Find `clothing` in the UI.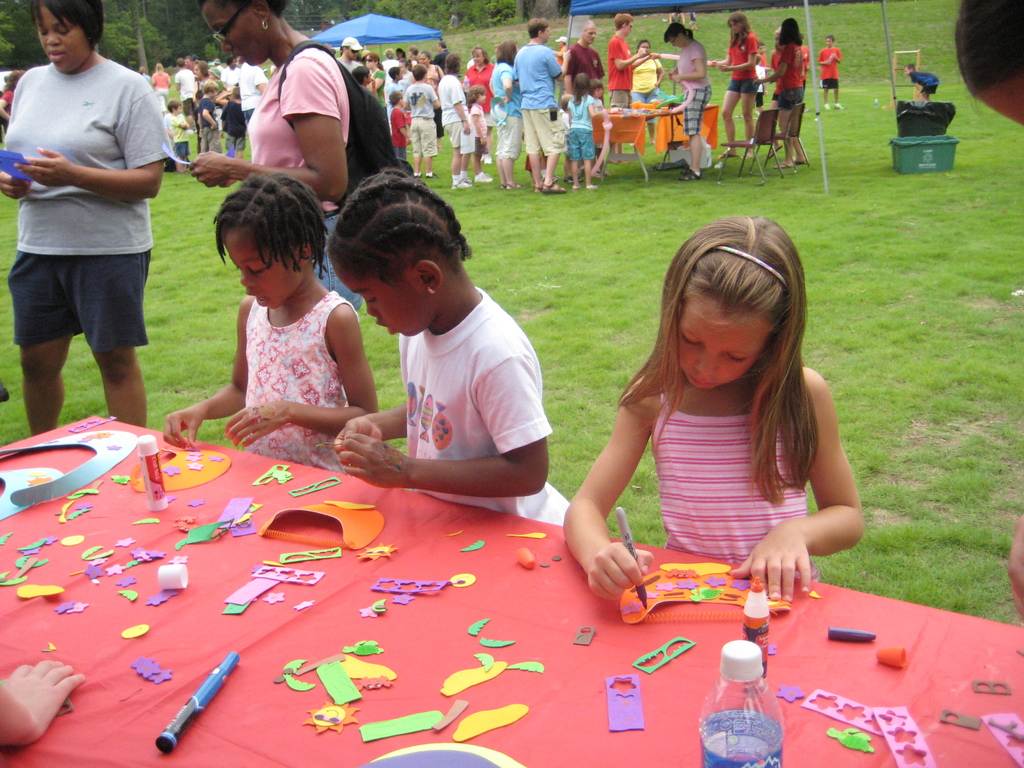
UI element at bbox=(468, 105, 490, 161).
